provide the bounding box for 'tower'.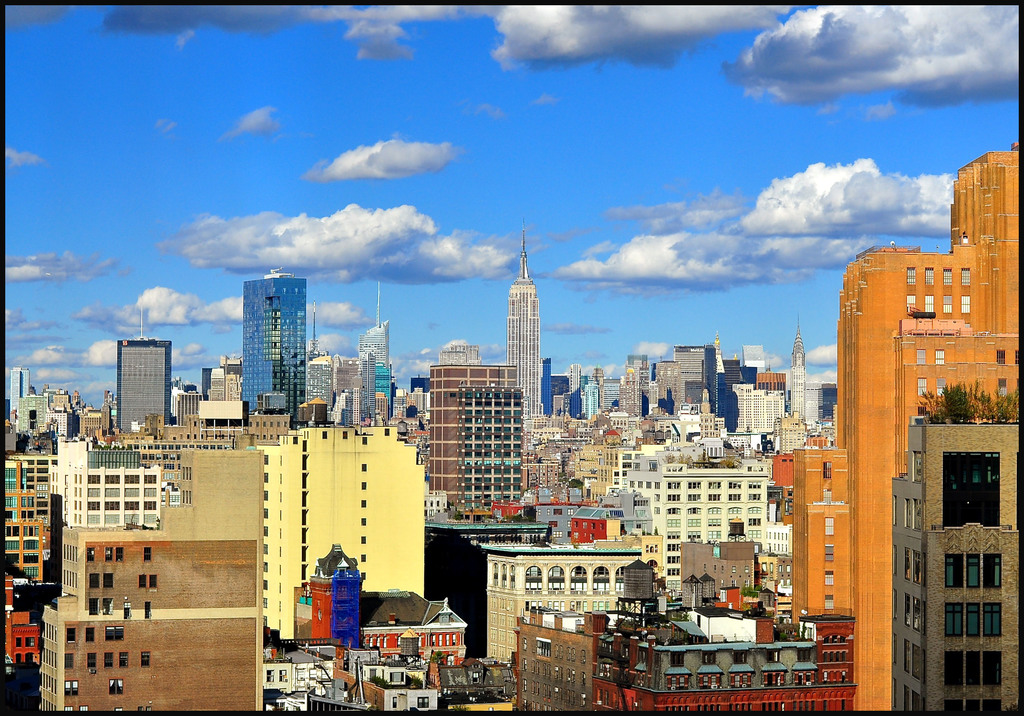
bbox=[506, 217, 540, 418].
